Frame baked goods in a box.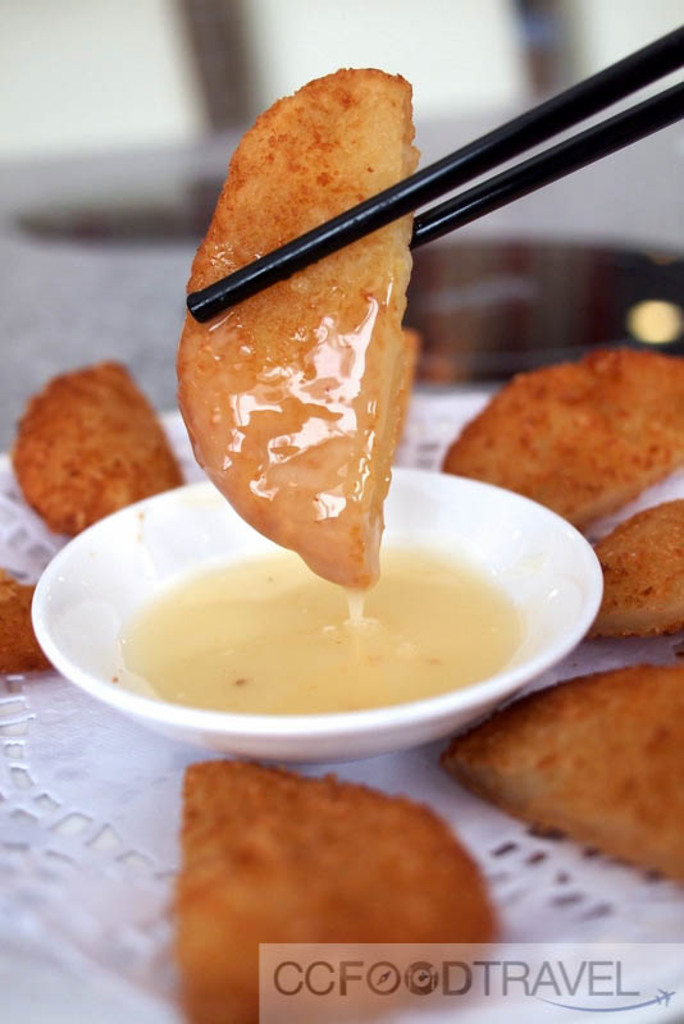
(left=178, top=67, right=421, bottom=594).
